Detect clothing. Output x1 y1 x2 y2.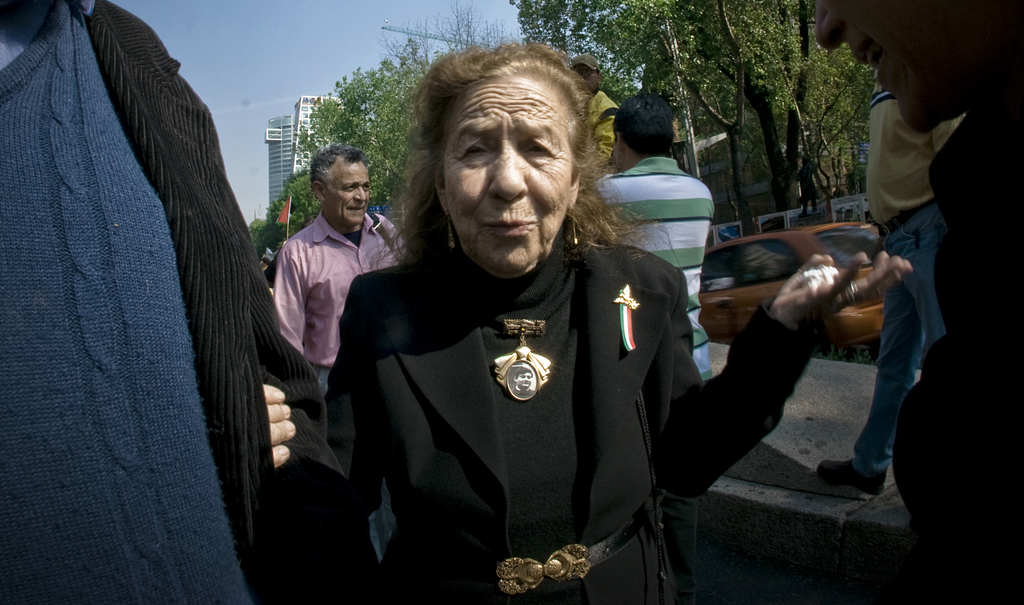
317 257 808 604.
